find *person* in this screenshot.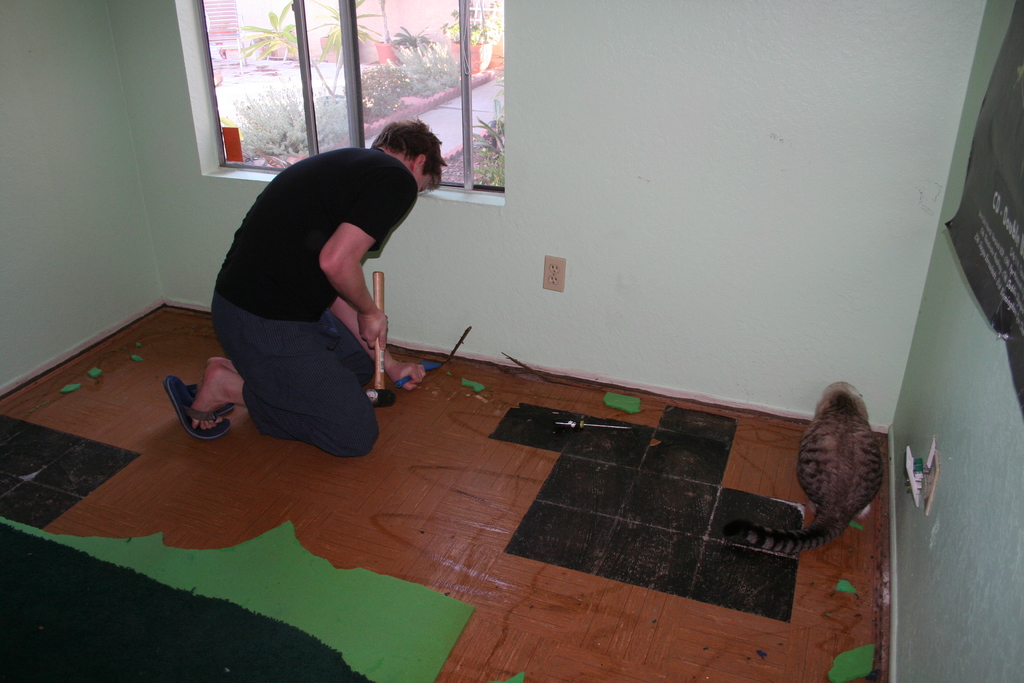
The bounding box for *person* is locate(204, 103, 433, 462).
